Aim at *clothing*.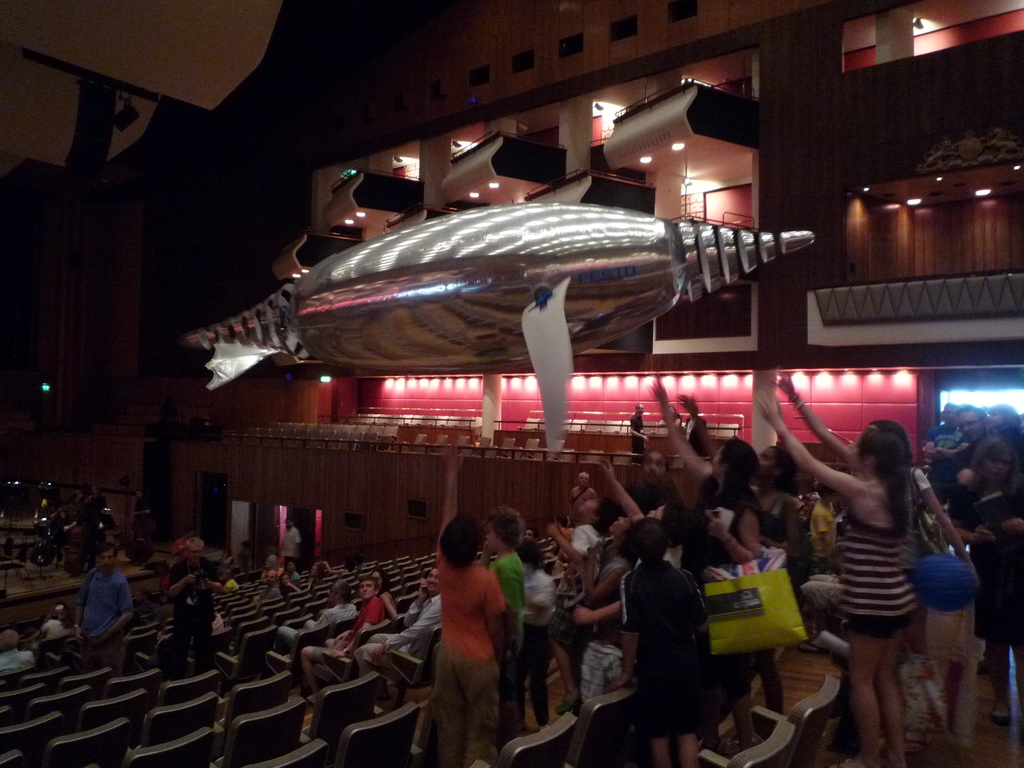
Aimed at region(134, 498, 151, 518).
